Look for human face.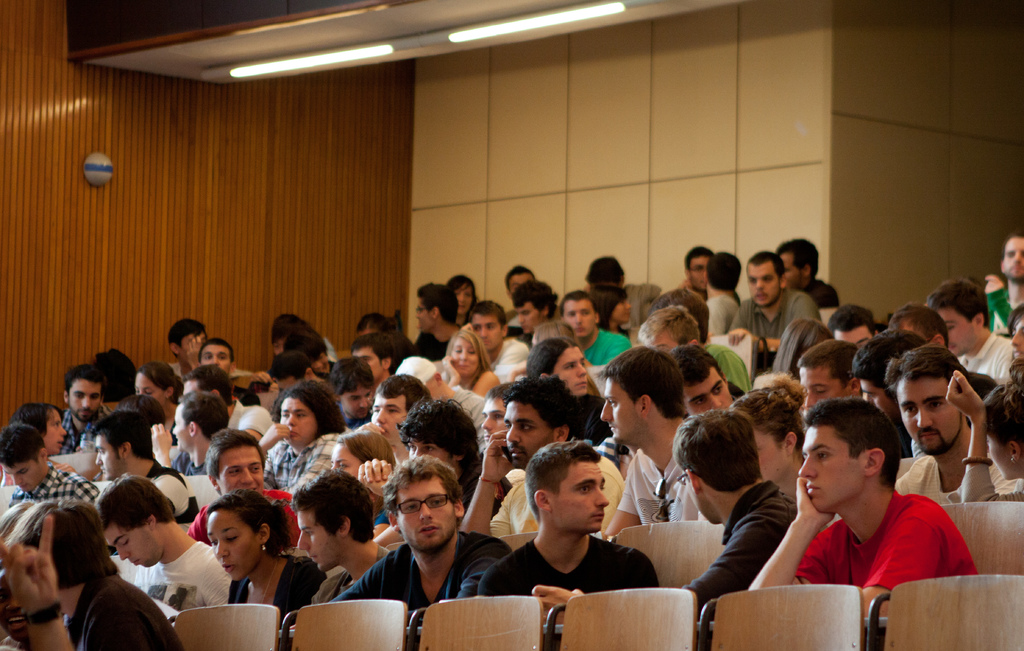
Found: (left=559, top=459, right=609, bottom=530).
